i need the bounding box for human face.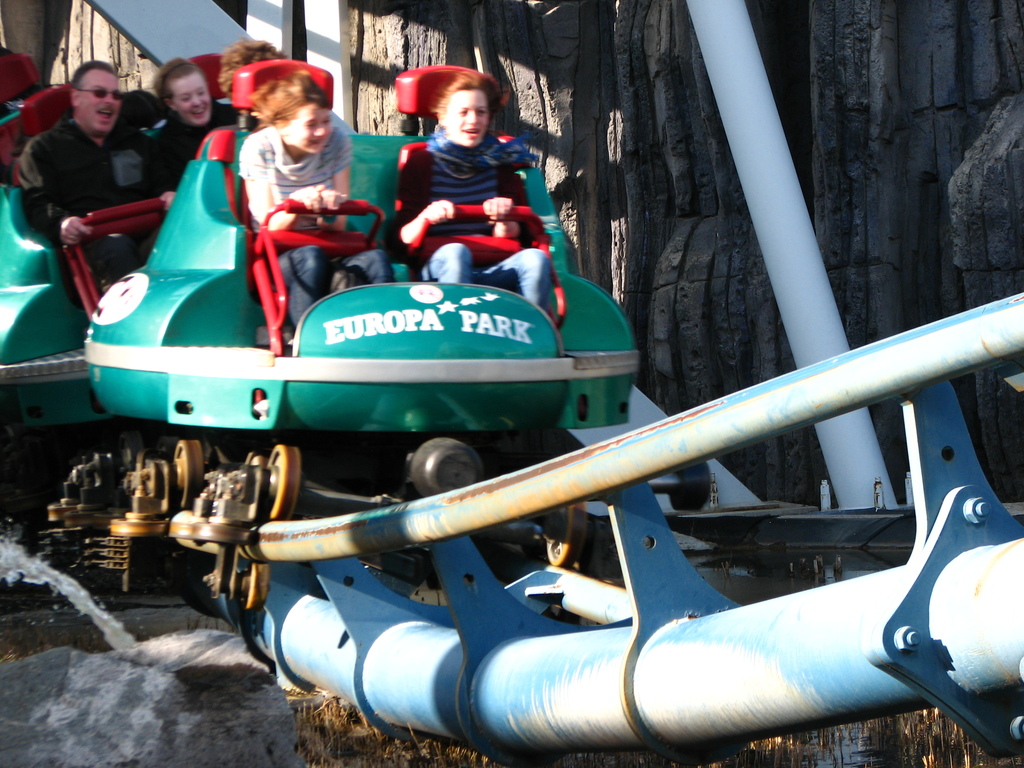
Here it is: <bbox>445, 90, 493, 148</bbox>.
